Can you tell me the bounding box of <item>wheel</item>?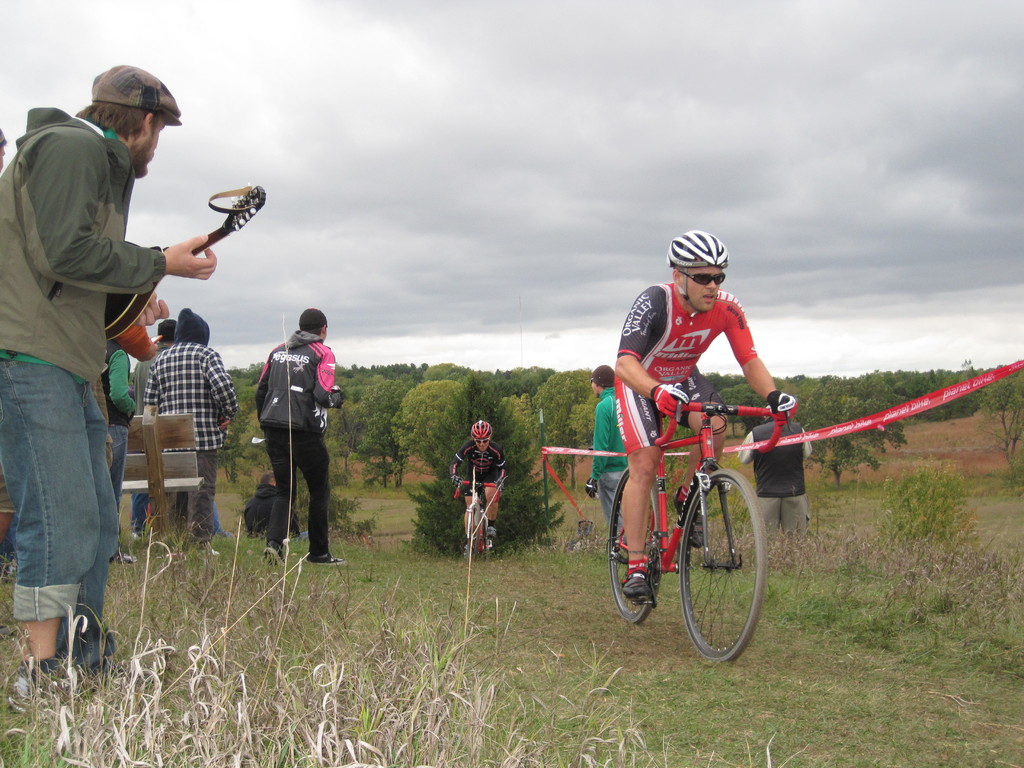
{"x1": 680, "y1": 468, "x2": 760, "y2": 662}.
